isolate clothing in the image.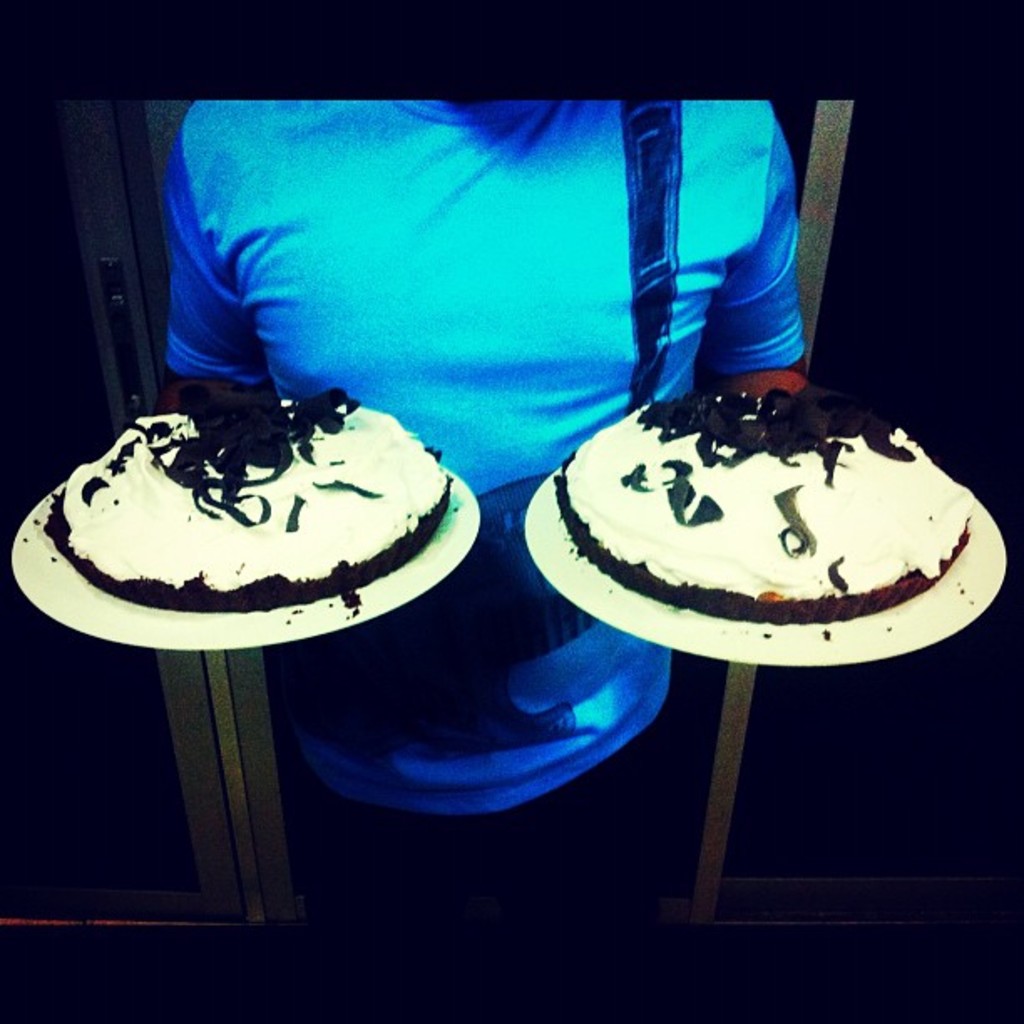
Isolated region: crop(157, 95, 798, 817).
